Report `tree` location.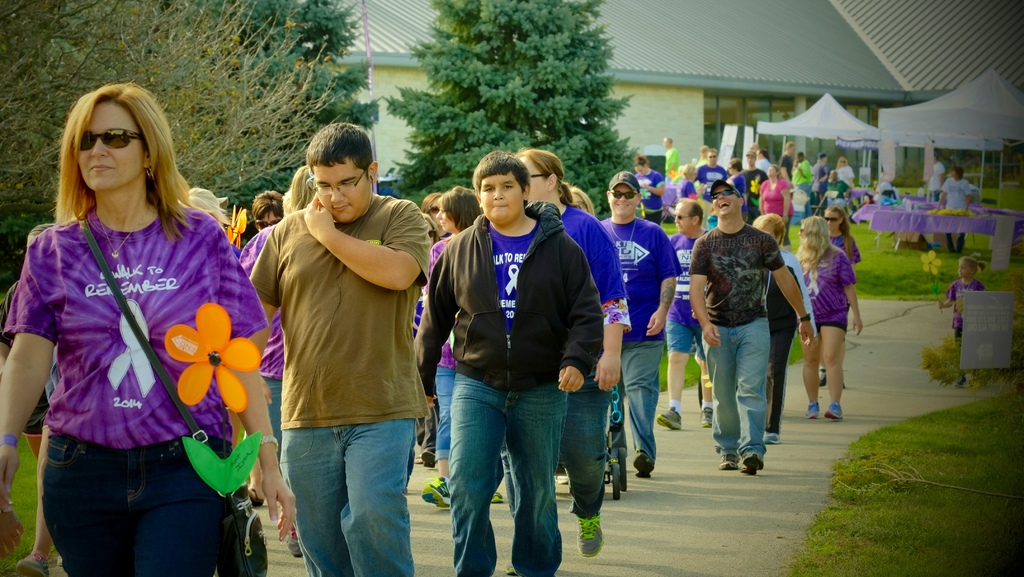
Report: 382,0,637,221.
